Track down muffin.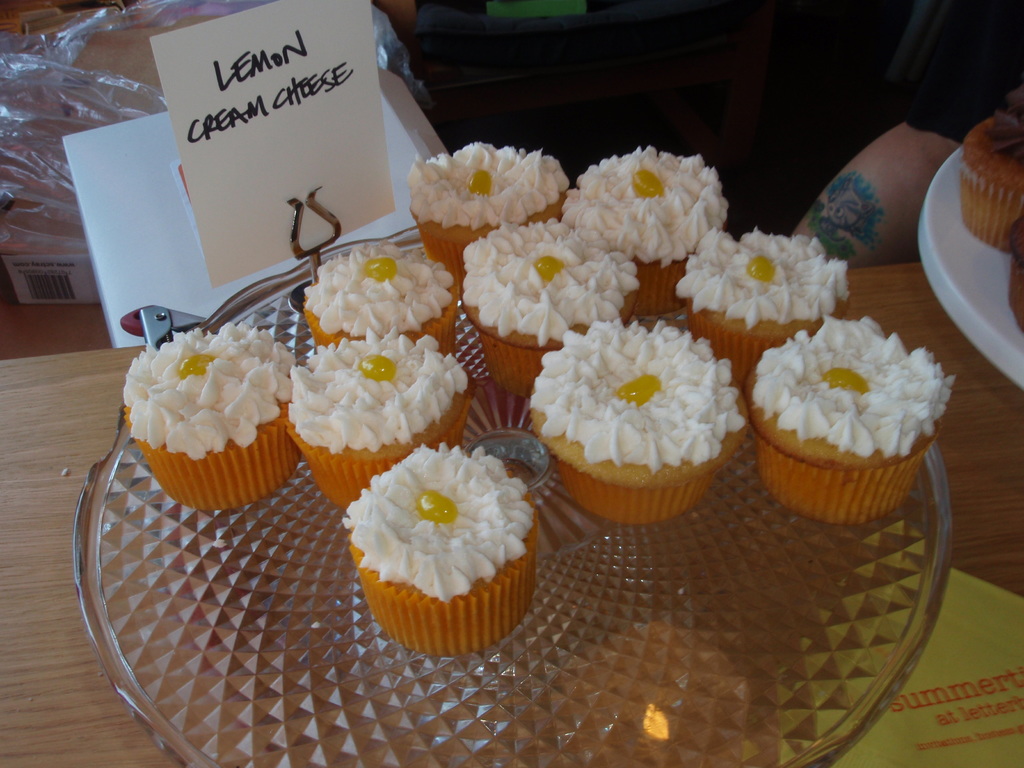
Tracked to (344,435,556,669).
